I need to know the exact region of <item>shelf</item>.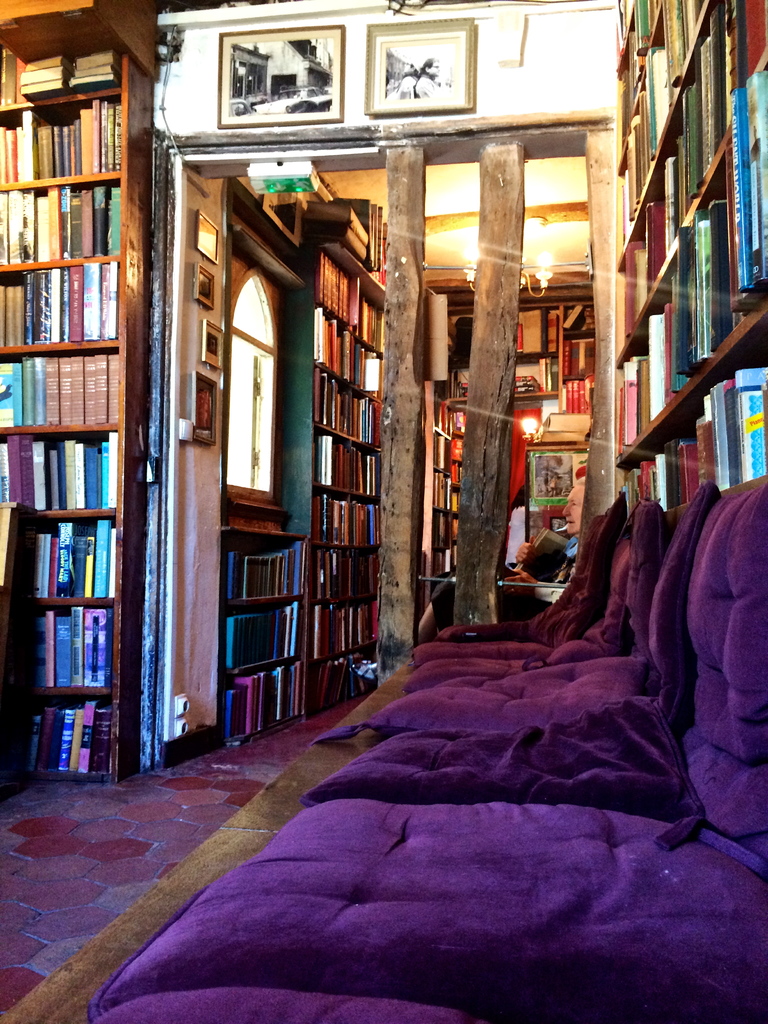
Region: (413,409,543,584).
